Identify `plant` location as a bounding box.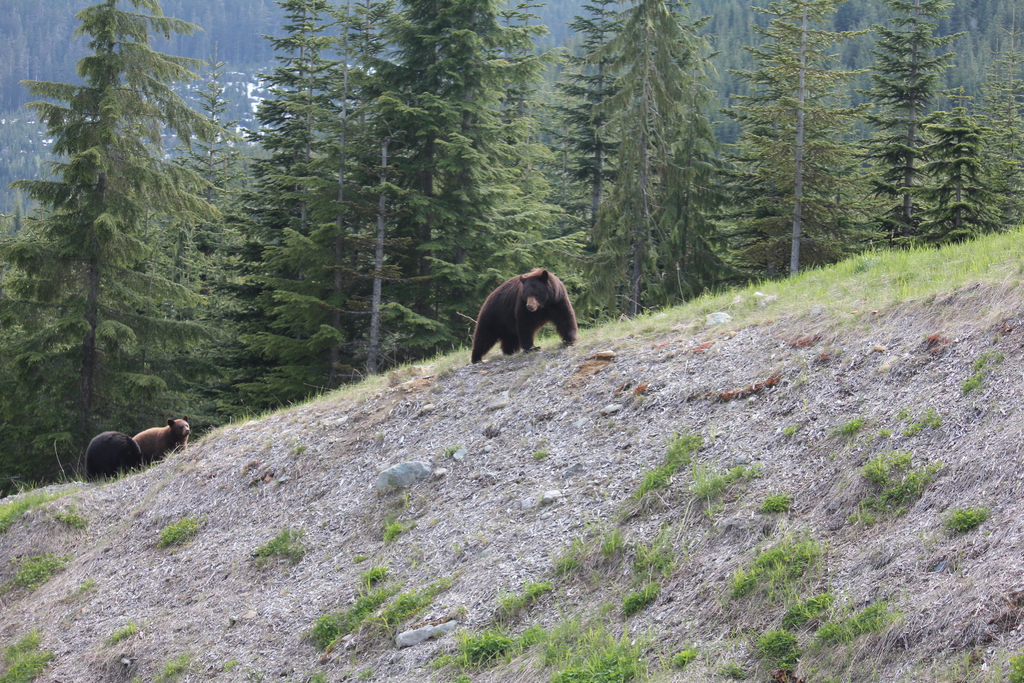
left=387, top=507, right=416, bottom=553.
